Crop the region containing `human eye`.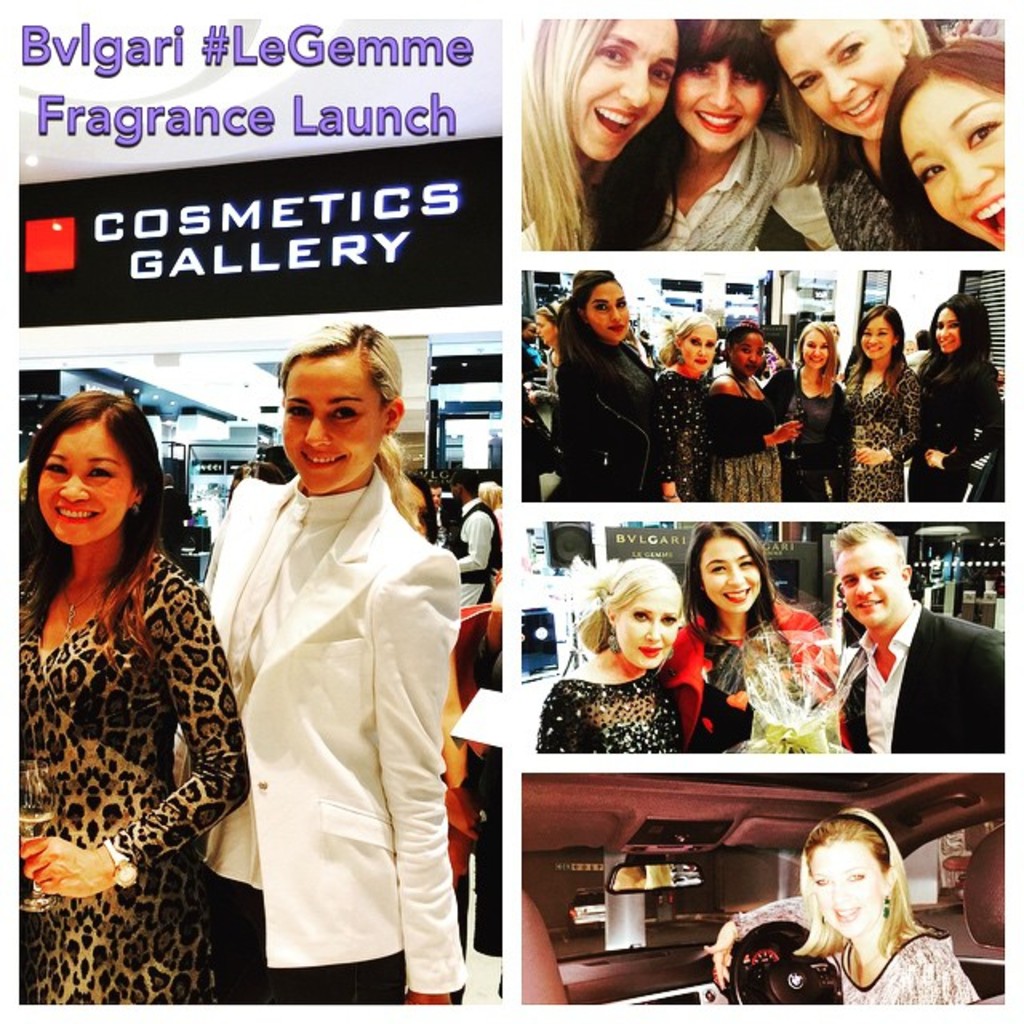
Crop region: (806,344,814,350).
